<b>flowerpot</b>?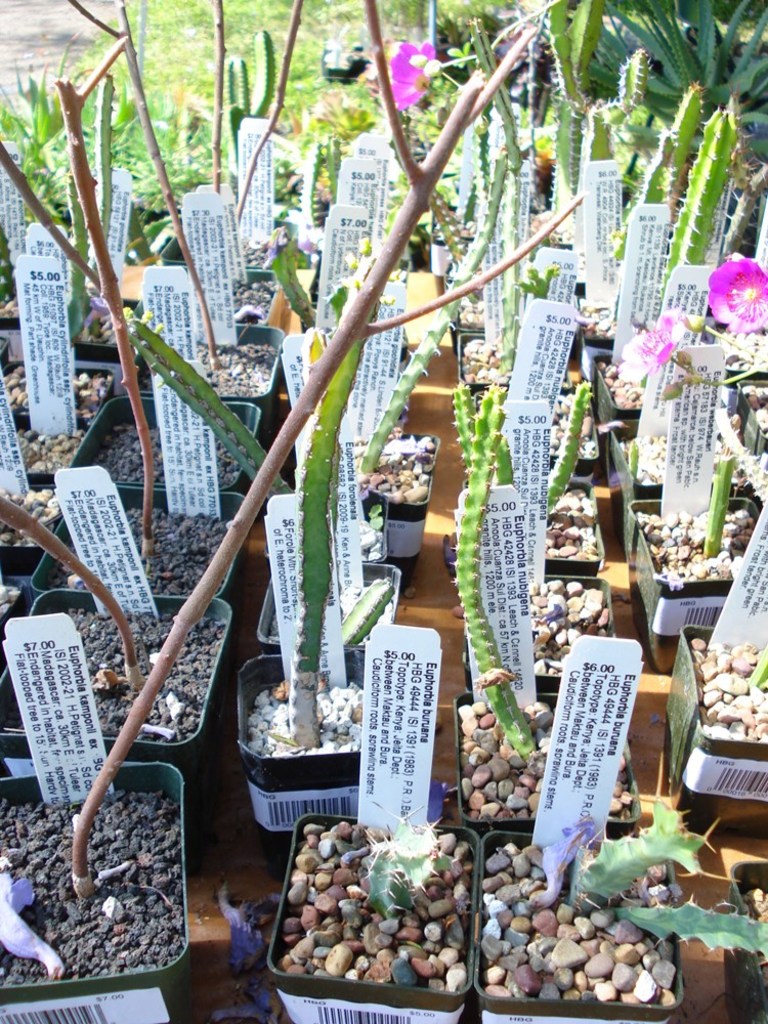
[x1=0, y1=763, x2=186, y2=1023]
